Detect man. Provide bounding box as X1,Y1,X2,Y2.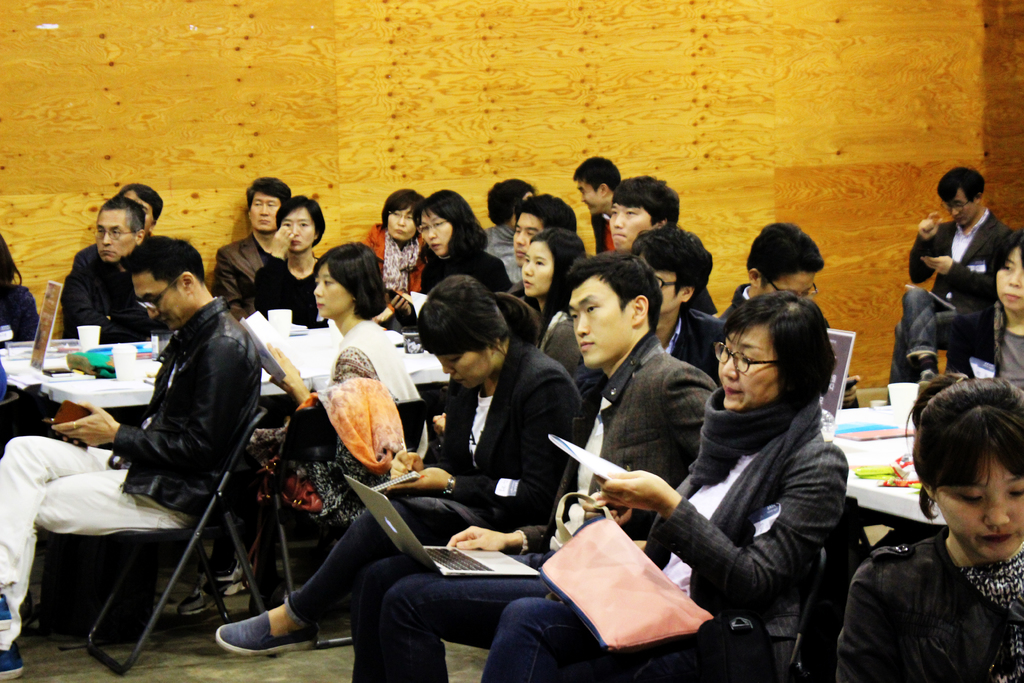
38,193,167,354.
